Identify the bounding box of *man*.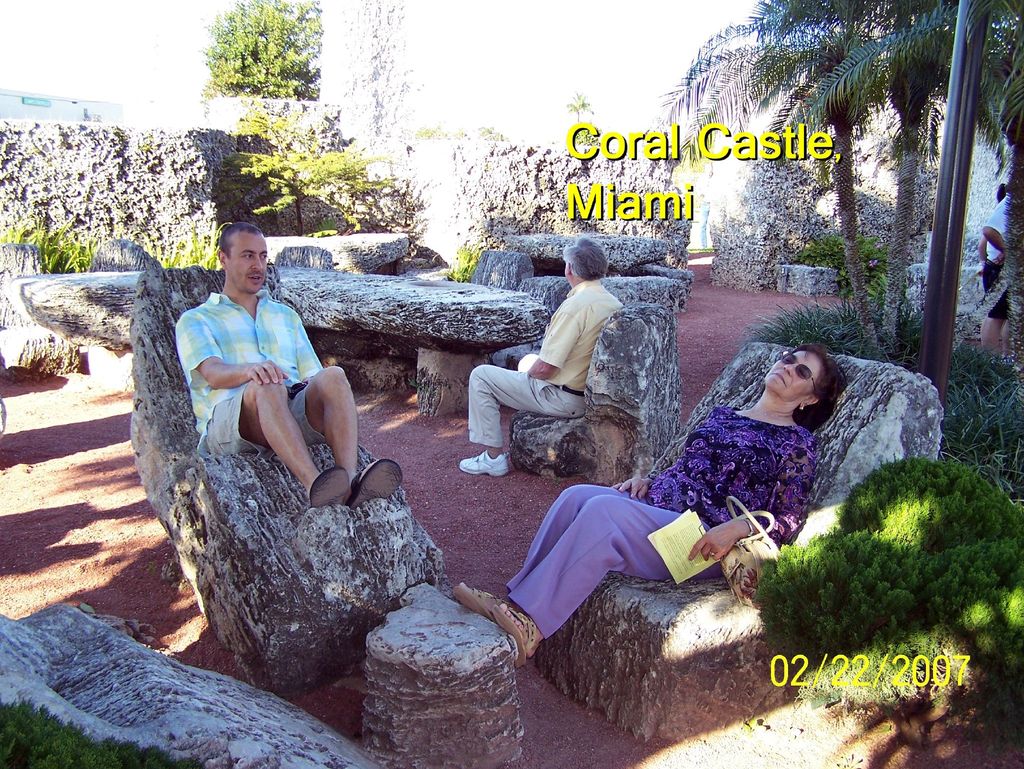
left=979, top=192, right=1012, bottom=363.
